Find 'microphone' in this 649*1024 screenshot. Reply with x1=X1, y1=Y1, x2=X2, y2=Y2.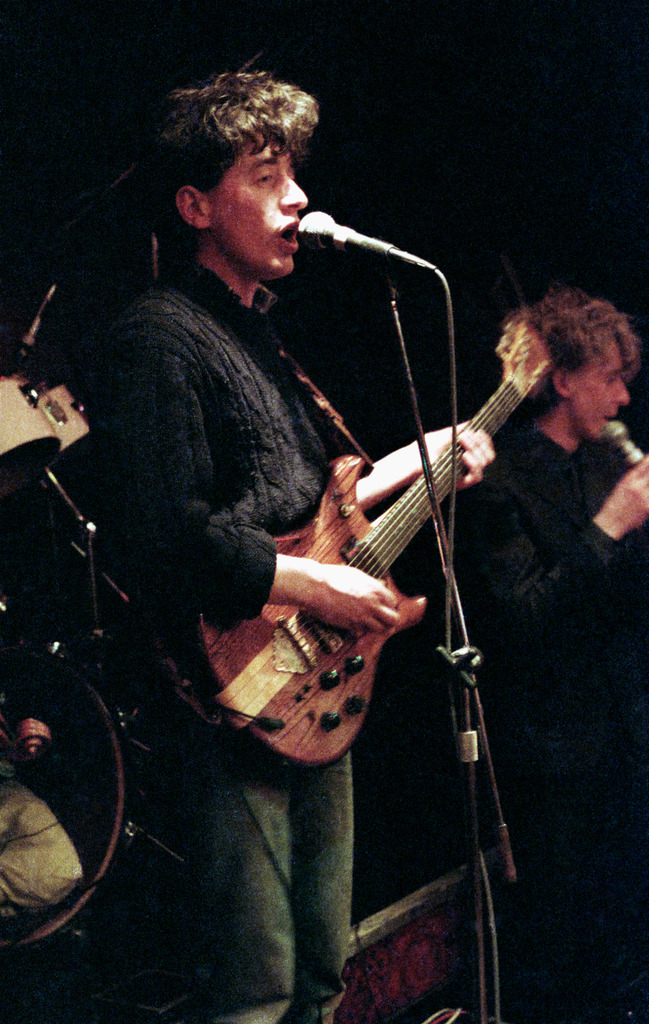
x1=600, y1=422, x2=648, y2=464.
